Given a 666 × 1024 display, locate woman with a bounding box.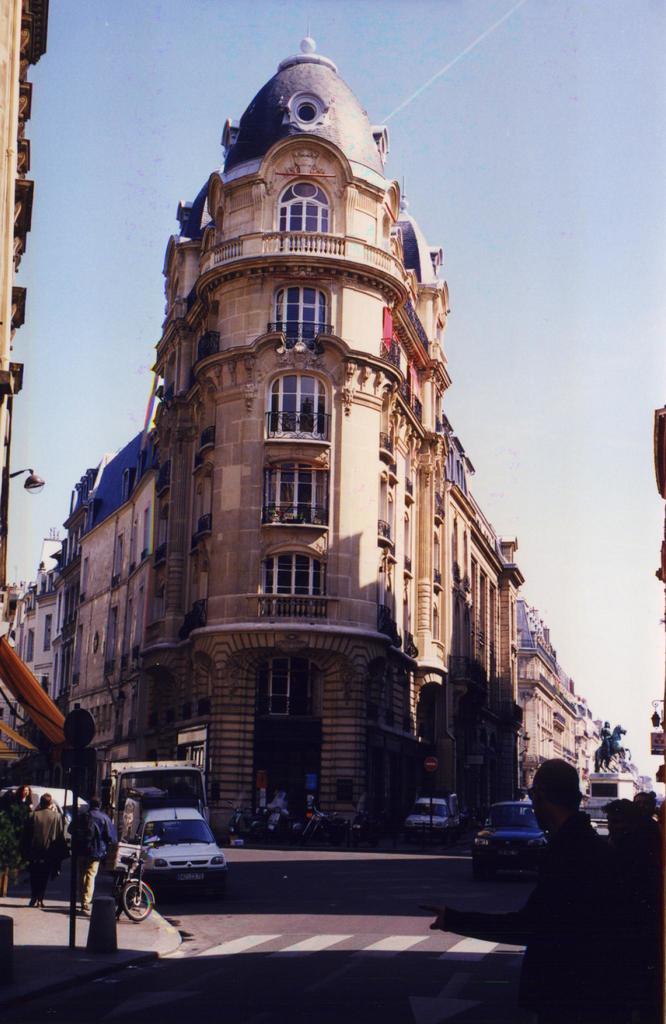
Located: [x1=12, y1=783, x2=31, y2=812].
